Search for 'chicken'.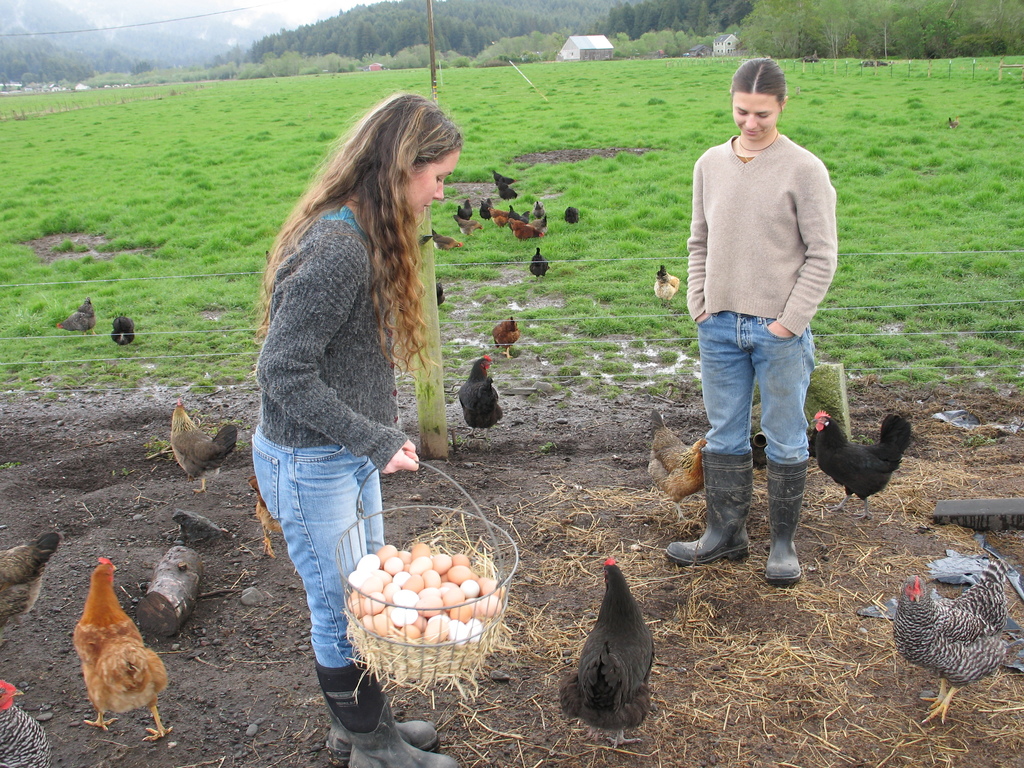
Found at box(173, 400, 239, 481).
